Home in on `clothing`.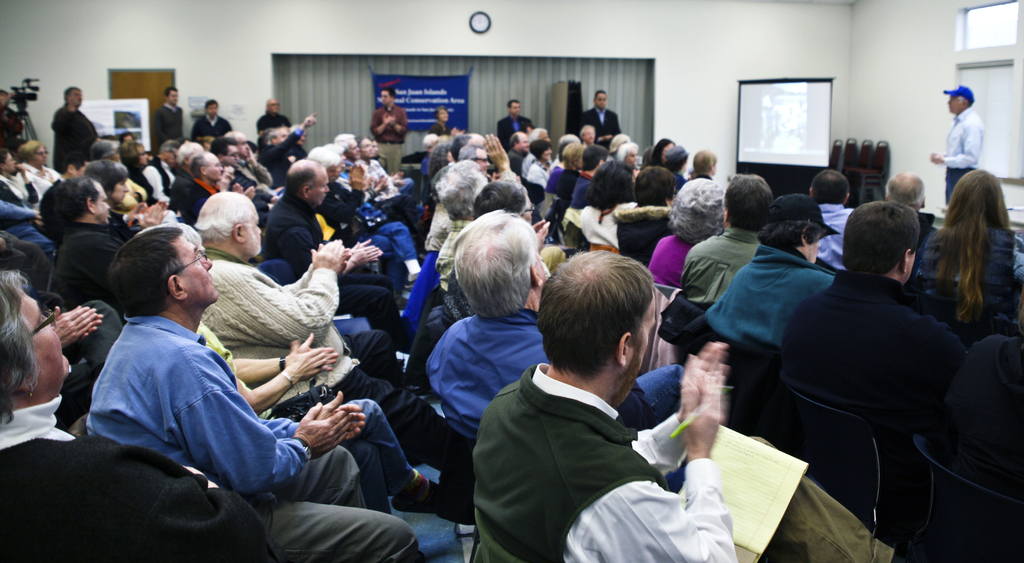
Homed in at select_region(506, 147, 522, 170).
